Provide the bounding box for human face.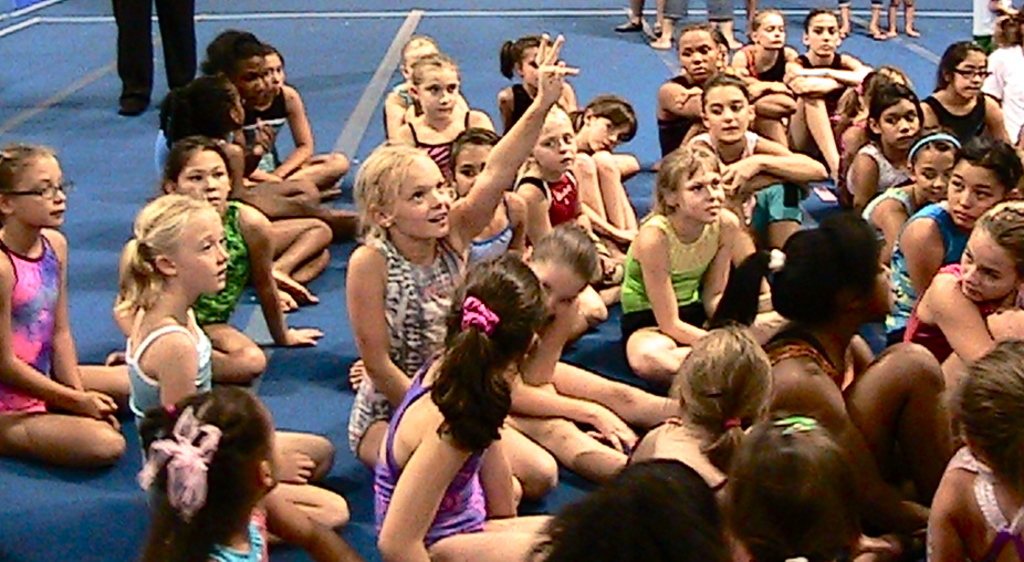
region(960, 229, 1022, 299).
